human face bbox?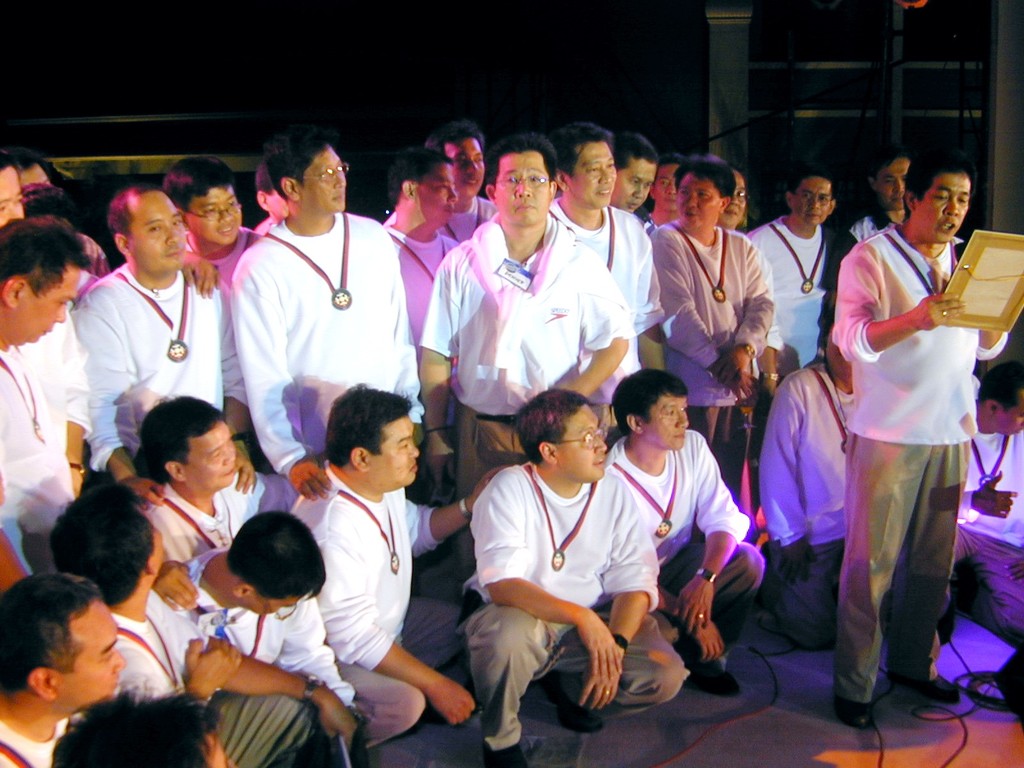
region(554, 401, 611, 483)
